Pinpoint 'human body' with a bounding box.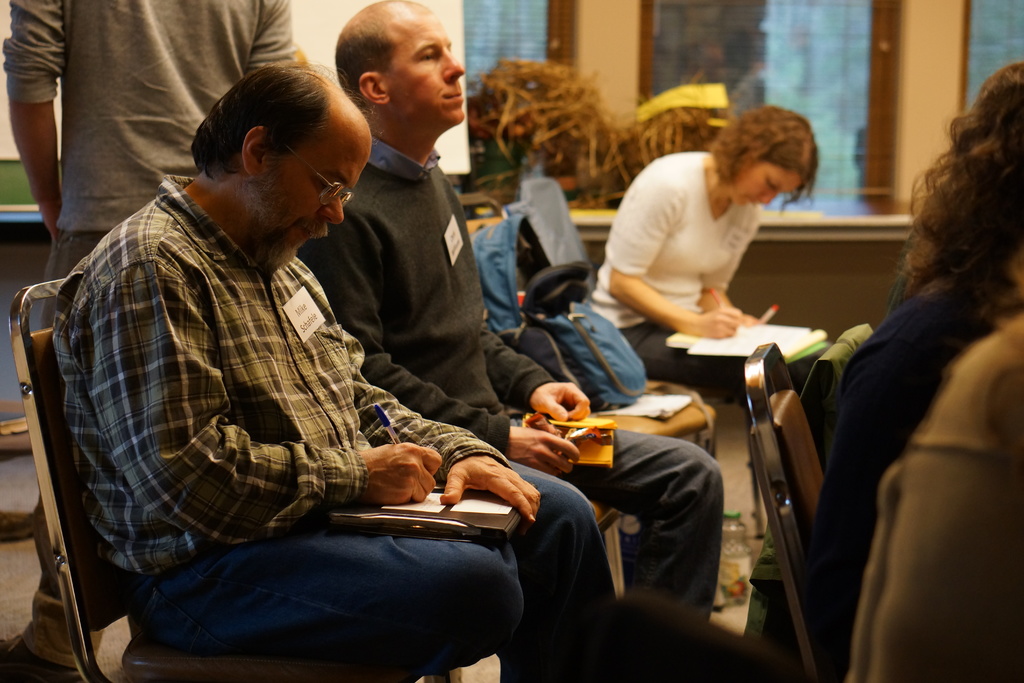
[794,274,1023,682].
